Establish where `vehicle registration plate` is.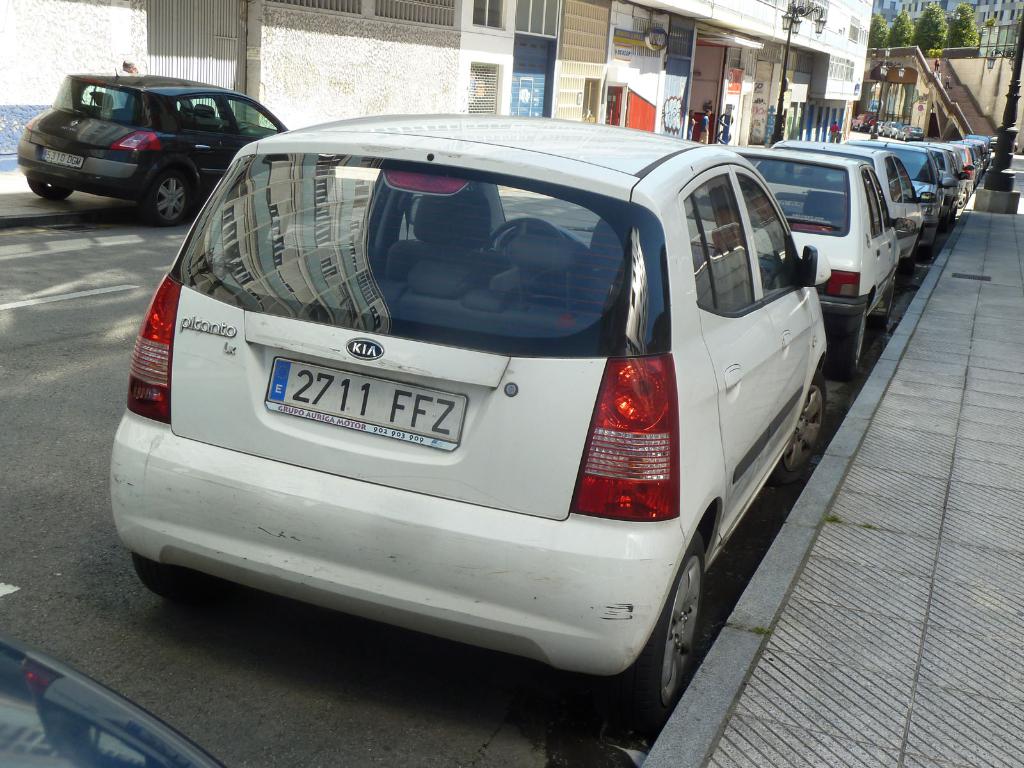
Established at (250, 353, 471, 474).
